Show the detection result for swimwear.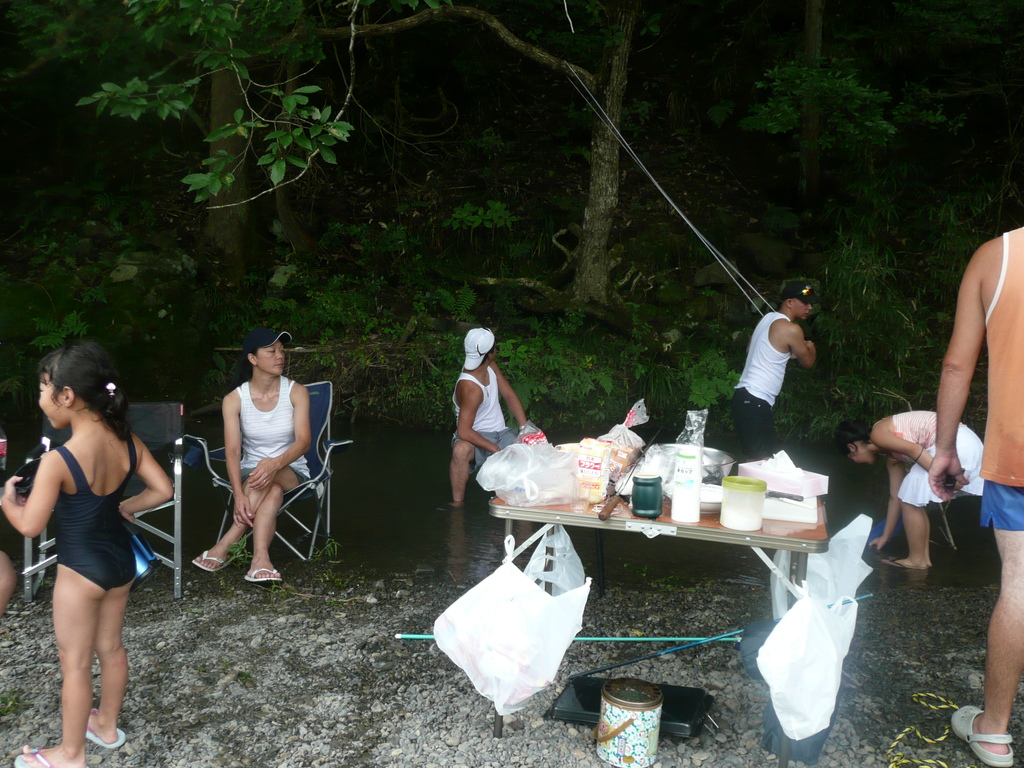
Rect(57, 446, 137, 591).
